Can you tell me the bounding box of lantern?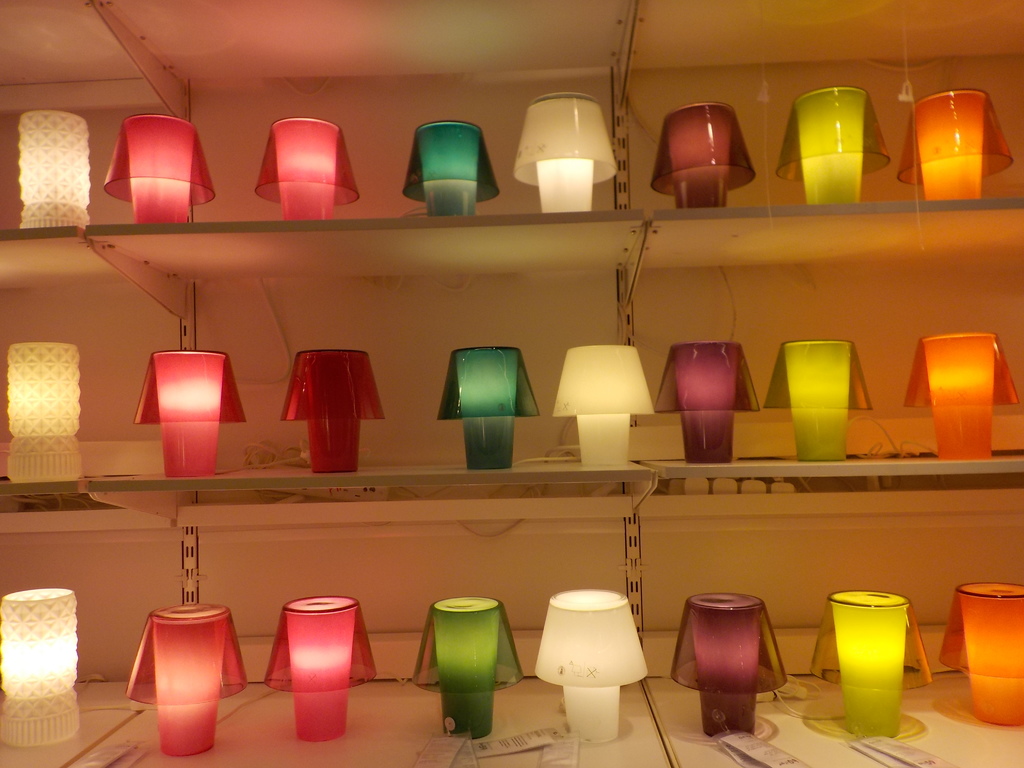
box=[99, 115, 202, 230].
